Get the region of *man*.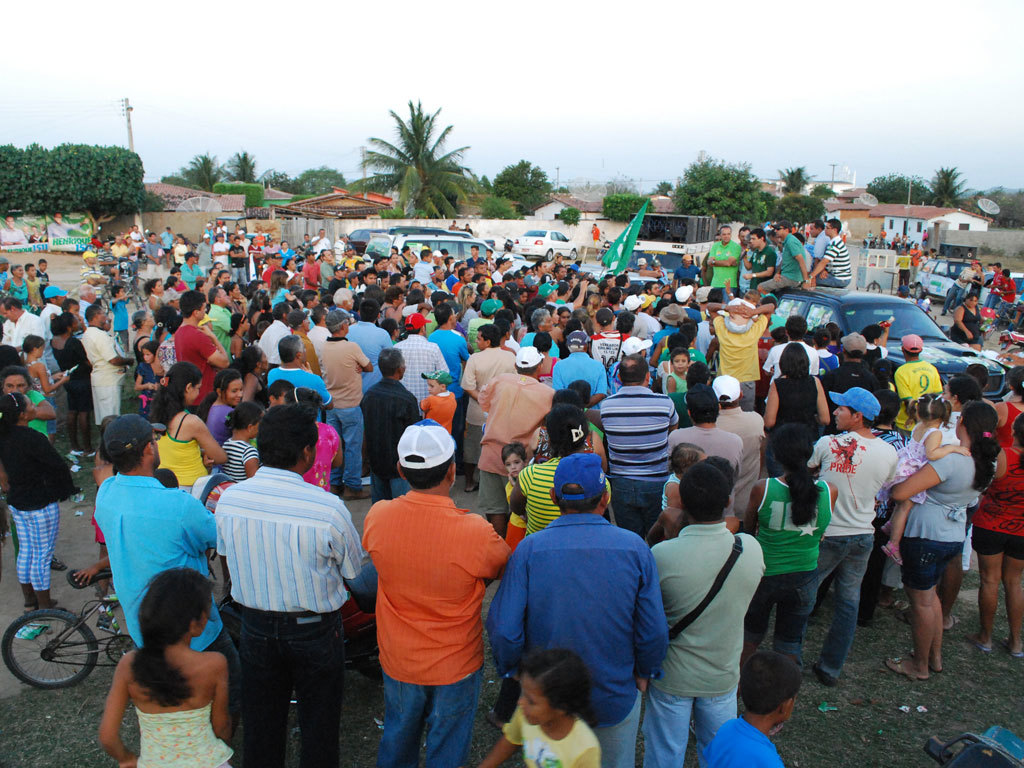
273, 242, 294, 265.
